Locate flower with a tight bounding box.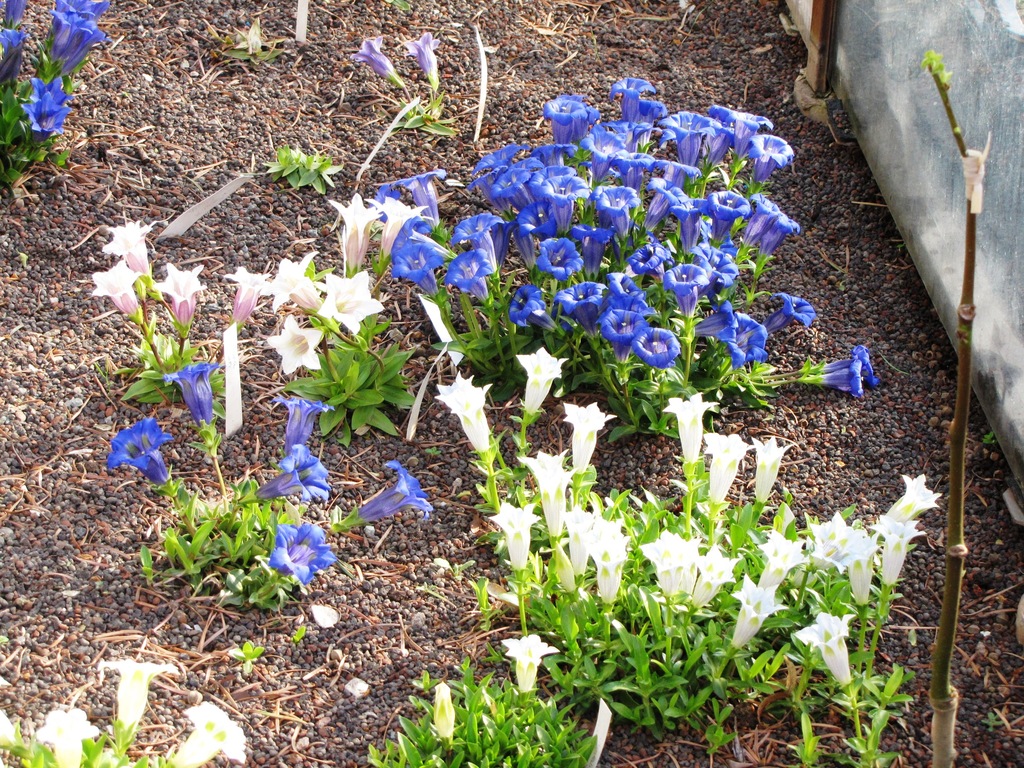
locate(640, 479, 943, 652).
